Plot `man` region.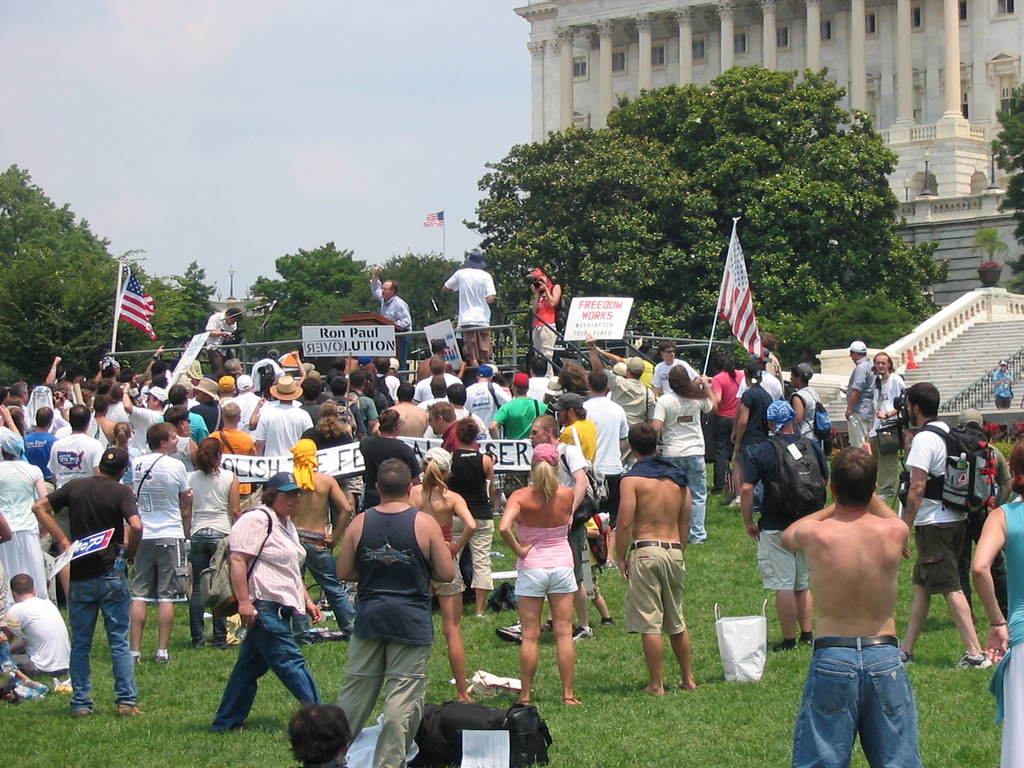
Plotted at {"left": 428, "top": 401, "right": 482, "bottom": 450}.
